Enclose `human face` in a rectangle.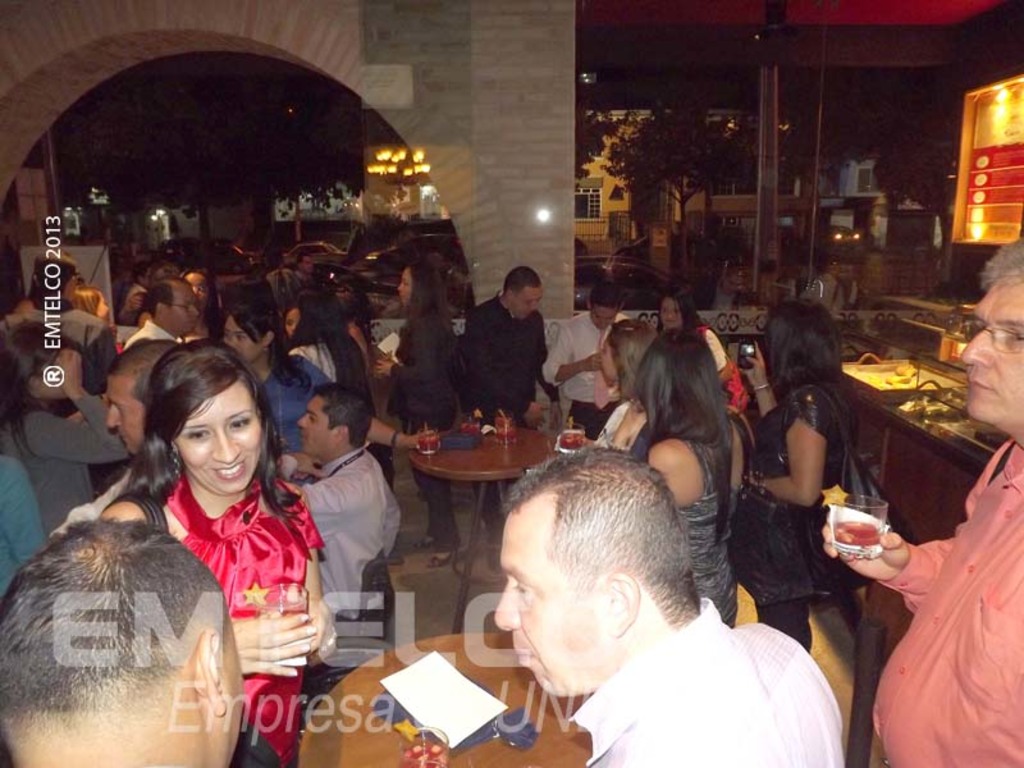
495,515,614,692.
